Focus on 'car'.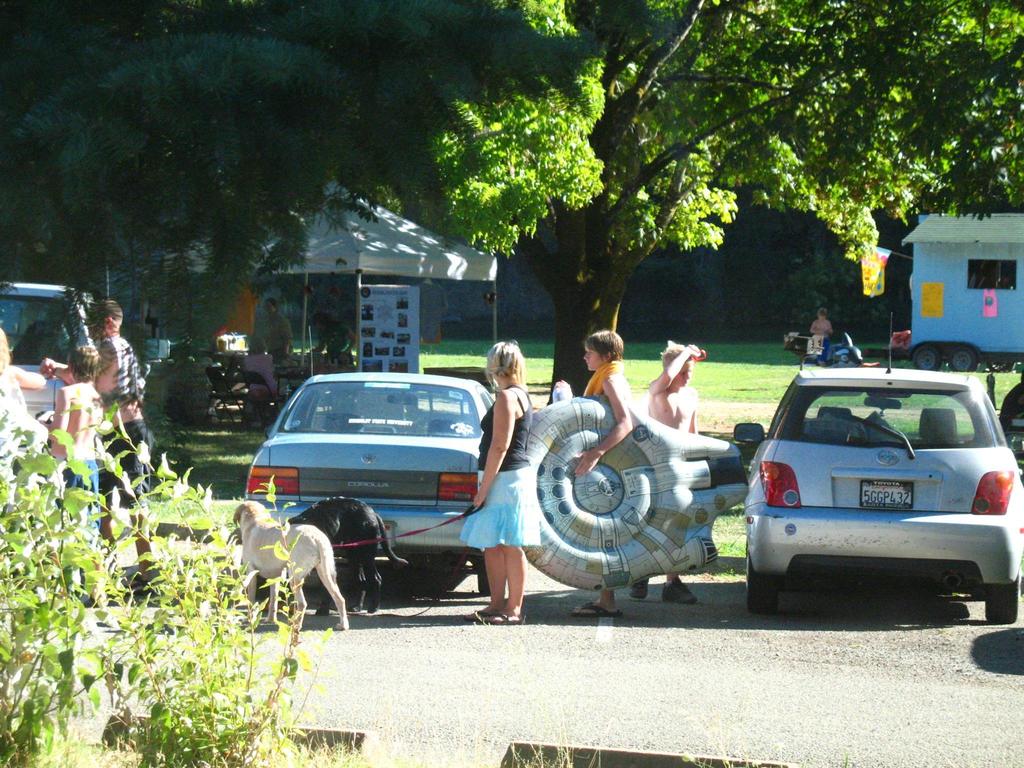
Focused at x1=243 y1=372 x2=504 y2=595.
